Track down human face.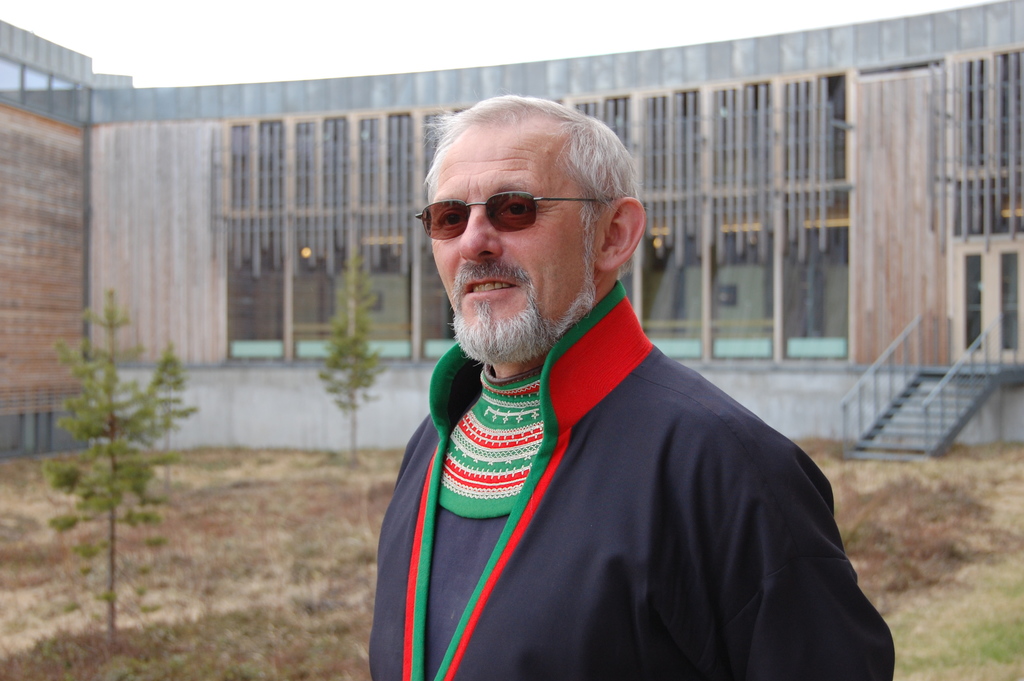
Tracked to <region>430, 131, 598, 361</region>.
